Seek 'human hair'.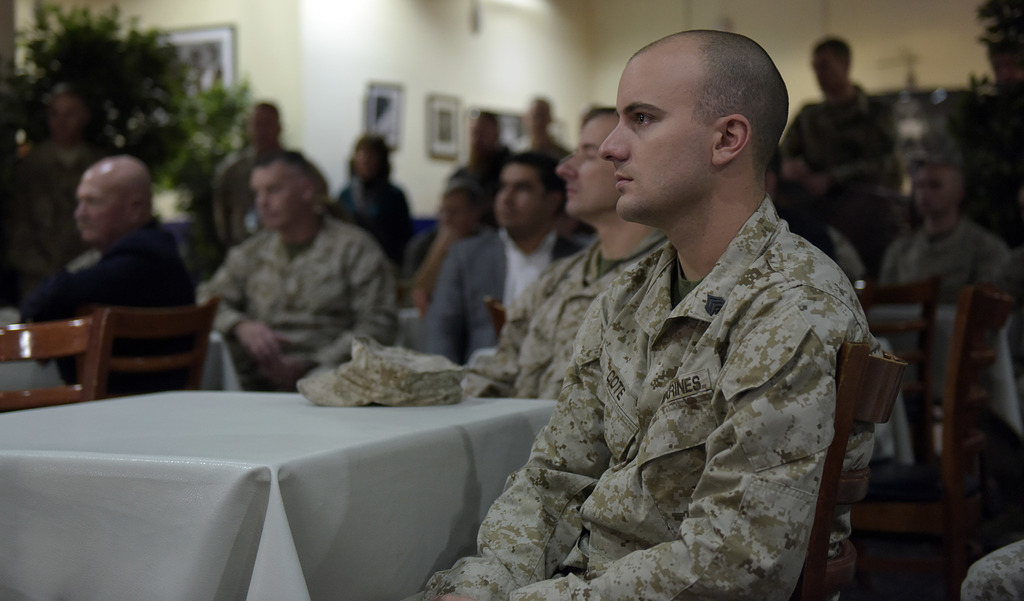
Rect(517, 152, 570, 203).
